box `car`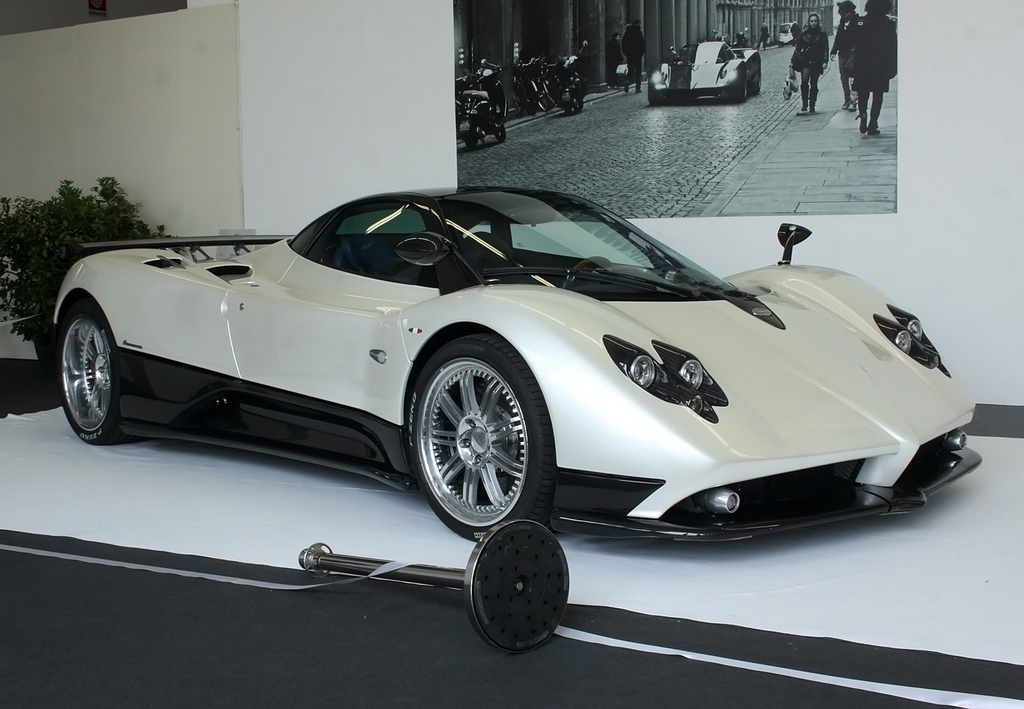
left=39, top=178, right=946, bottom=559
